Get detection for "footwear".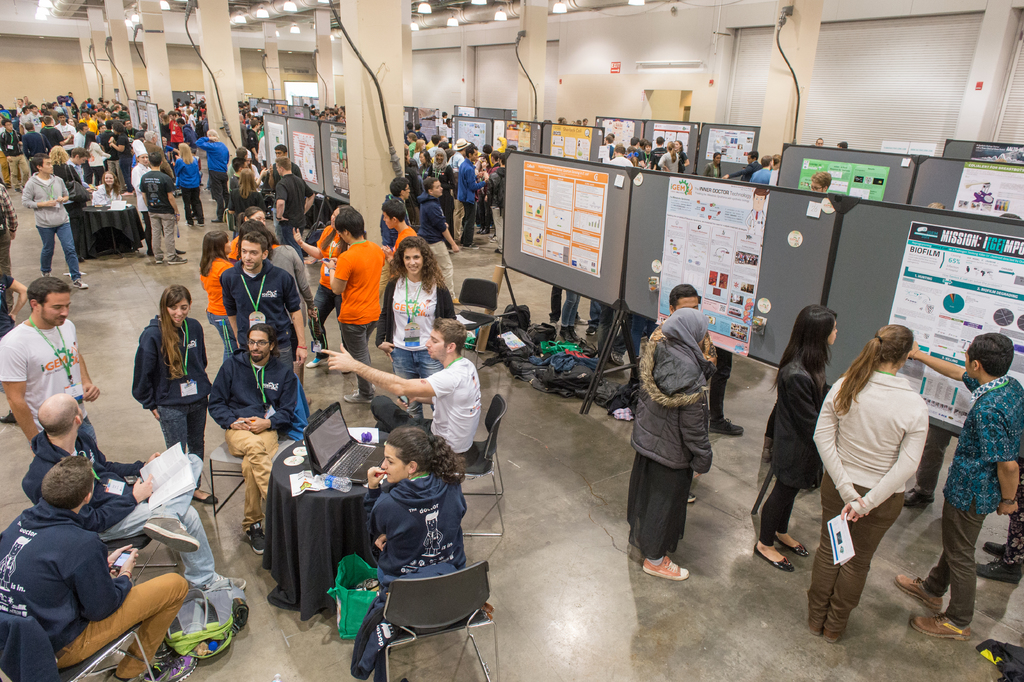
Detection: <box>756,539,793,572</box>.
